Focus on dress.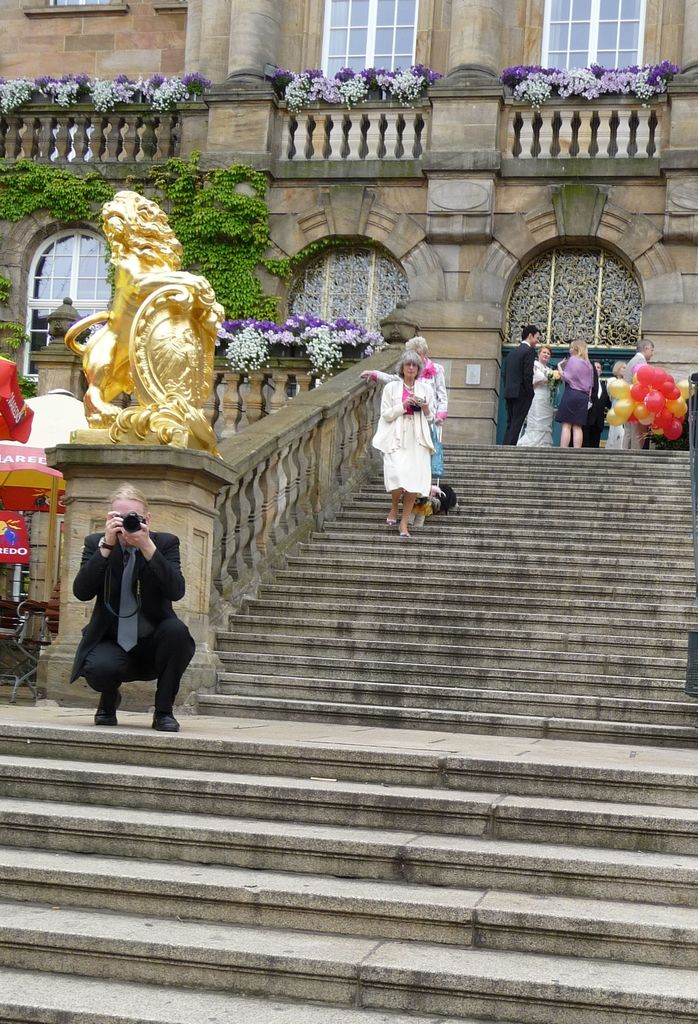
Focused at 372 362 449 487.
